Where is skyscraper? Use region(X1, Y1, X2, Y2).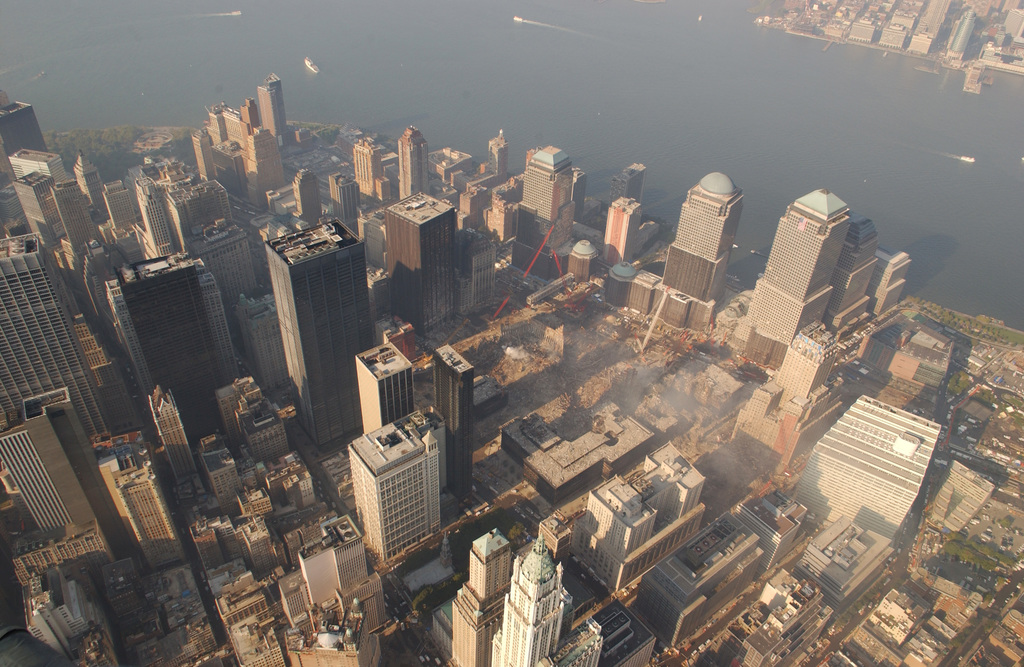
region(209, 591, 309, 666).
